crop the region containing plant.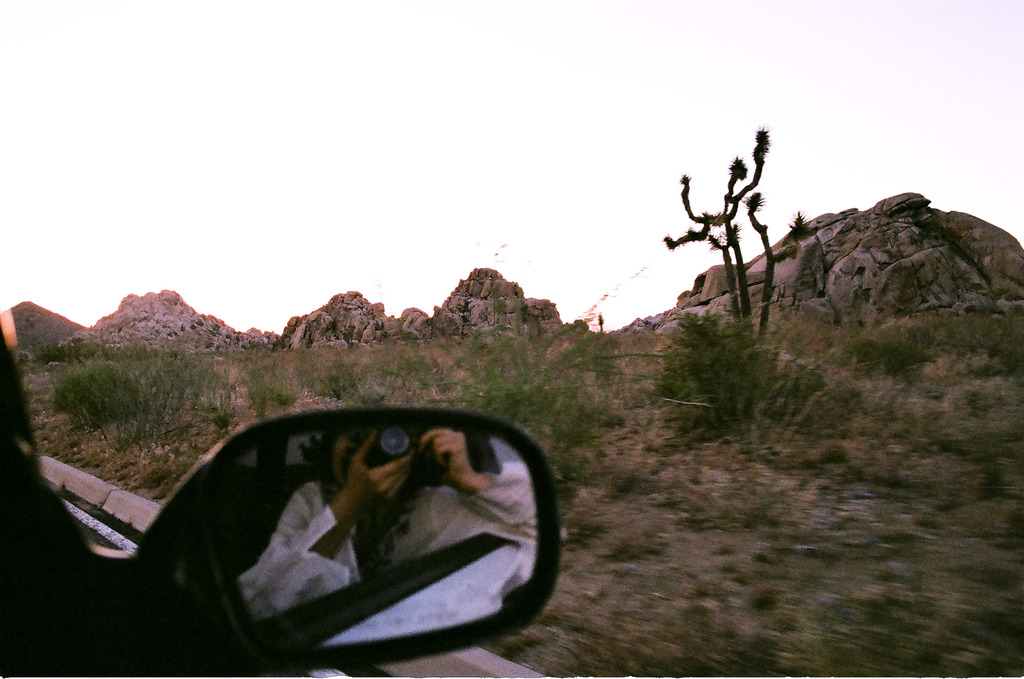
Crop region: 542:310:615:379.
